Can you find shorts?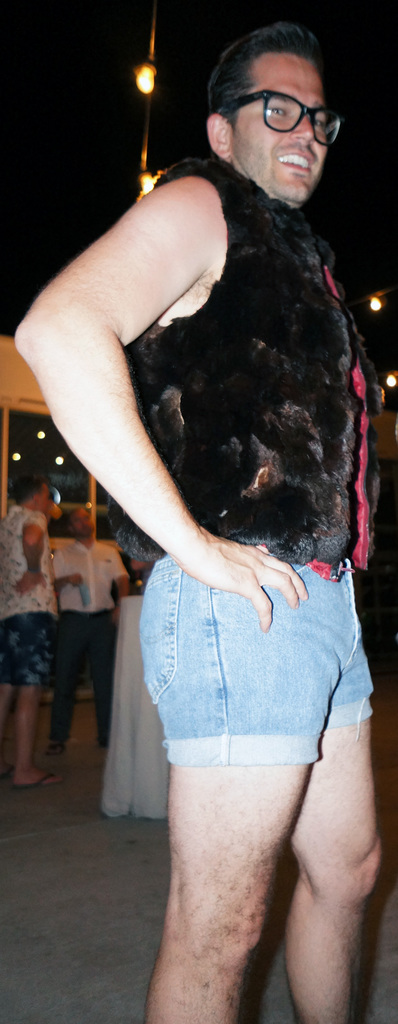
Yes, bounding box: x1=121, y1=582, x2=363, y2=835.
